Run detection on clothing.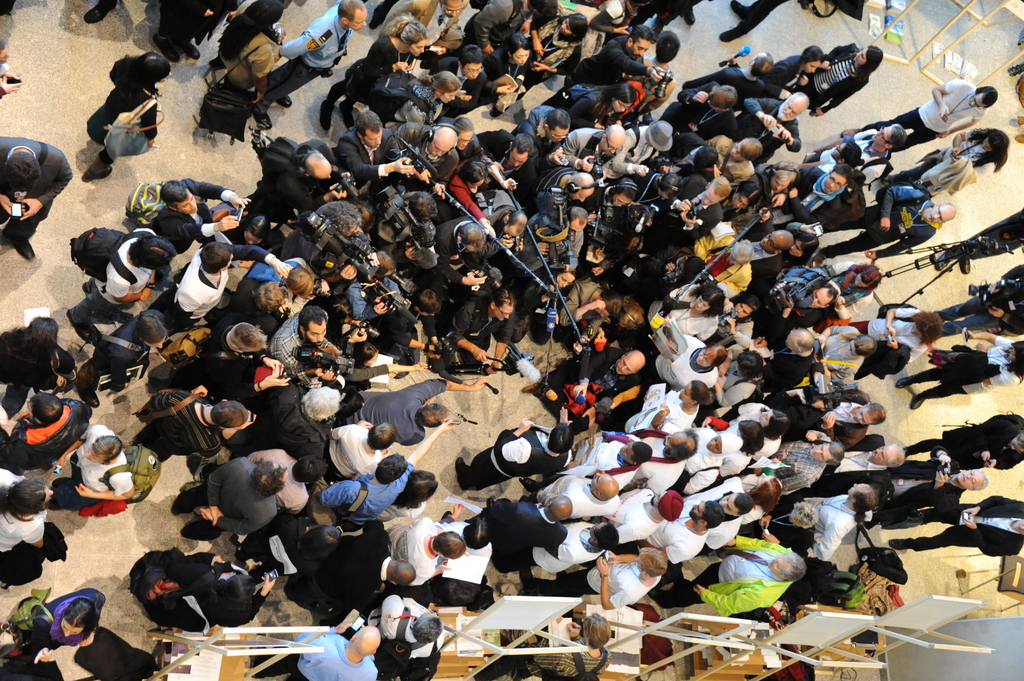
Result: left=800, top=42, right=875, bottom=107.
